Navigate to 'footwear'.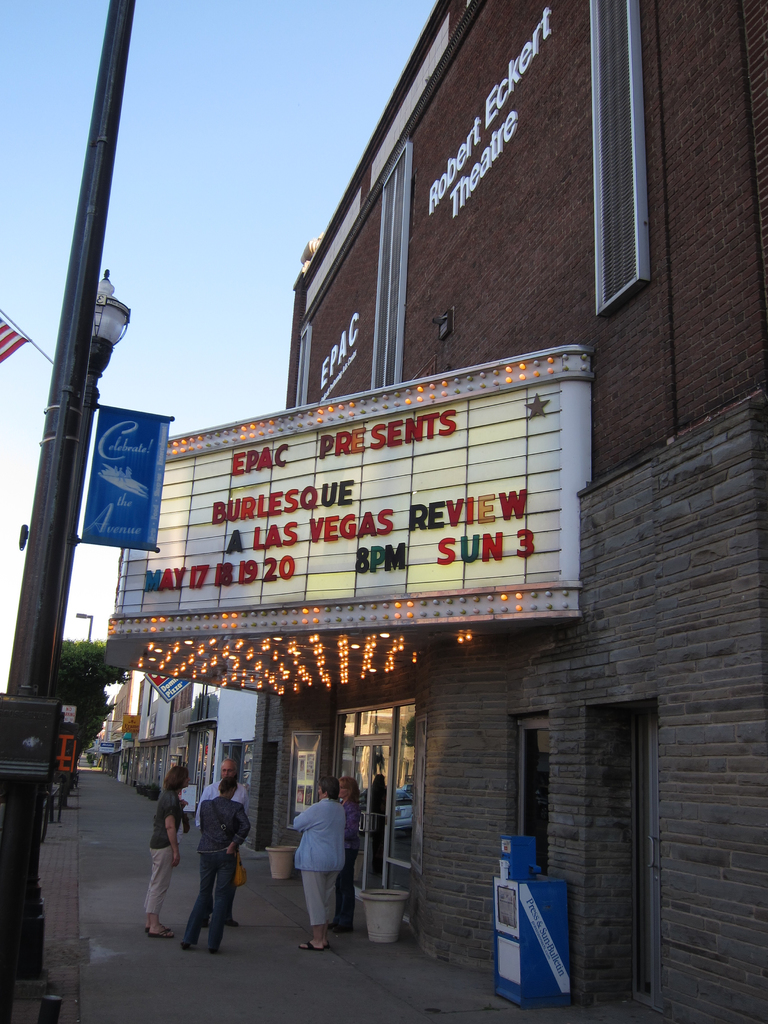
Navigation target: x1=215, y1=941, x2=231, y2=964.
